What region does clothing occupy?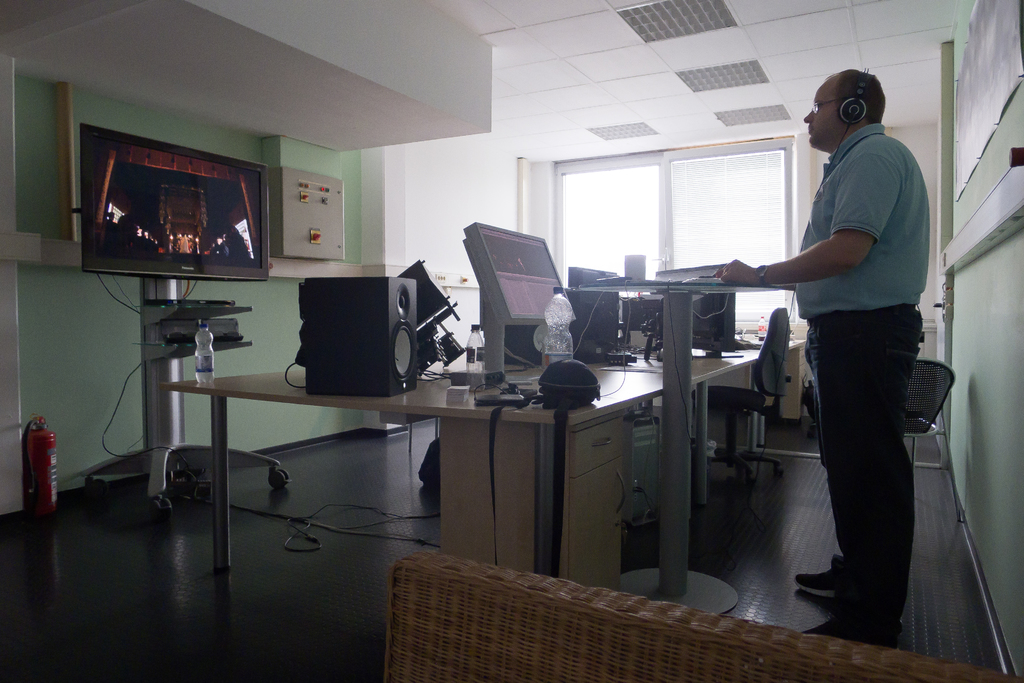
rect(797, 316, 932, 645).
